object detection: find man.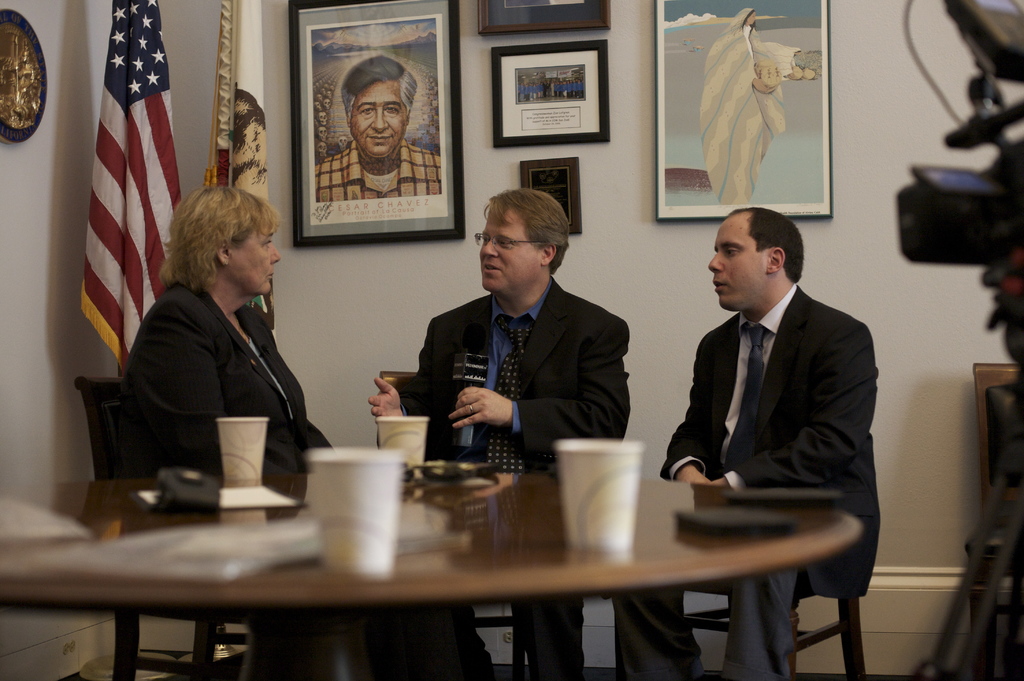
{"left": 316, "top": 55, "right": 445, "bottom": 197}.
